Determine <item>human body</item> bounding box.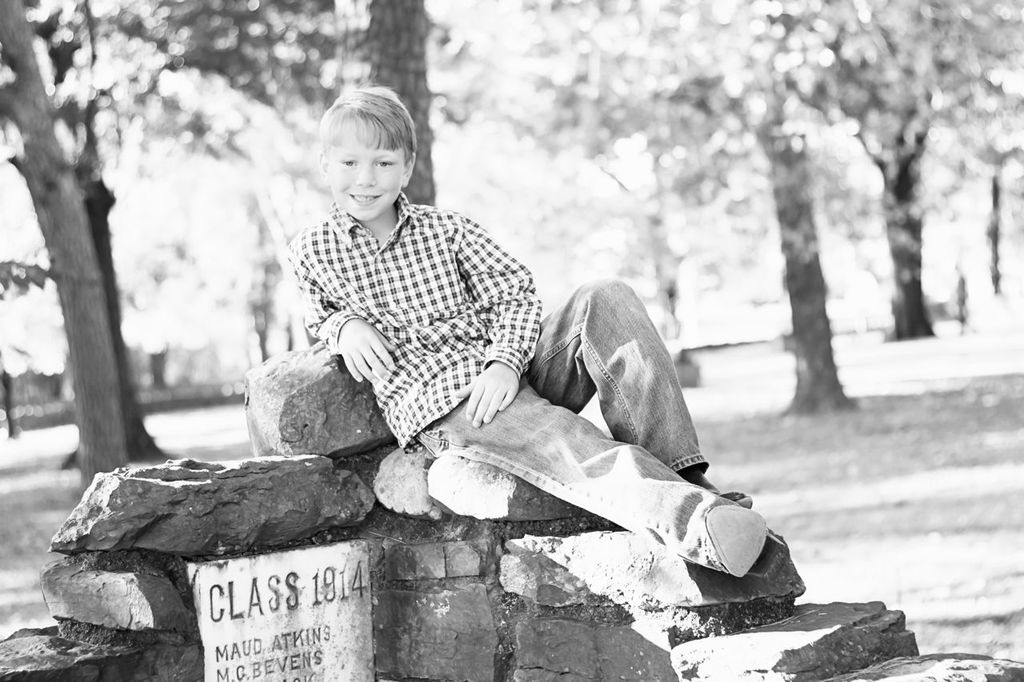
Determined: x1=282 y1=77 x2=755 y2=585.
